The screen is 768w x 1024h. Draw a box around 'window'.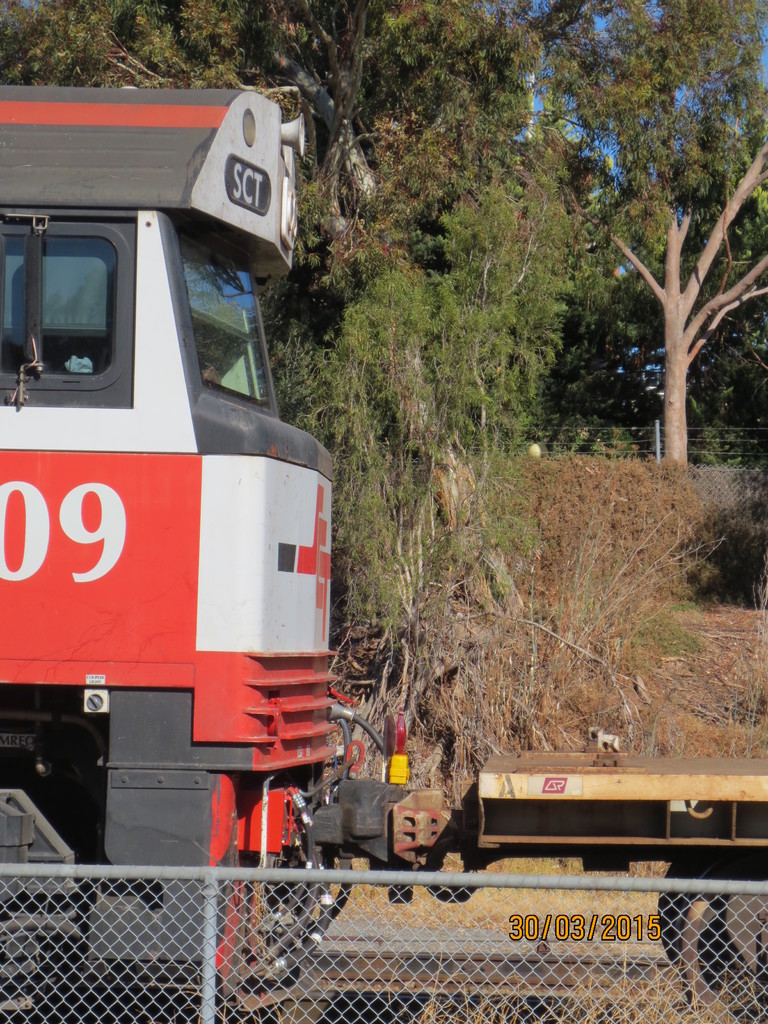
[0,227,121,388].
